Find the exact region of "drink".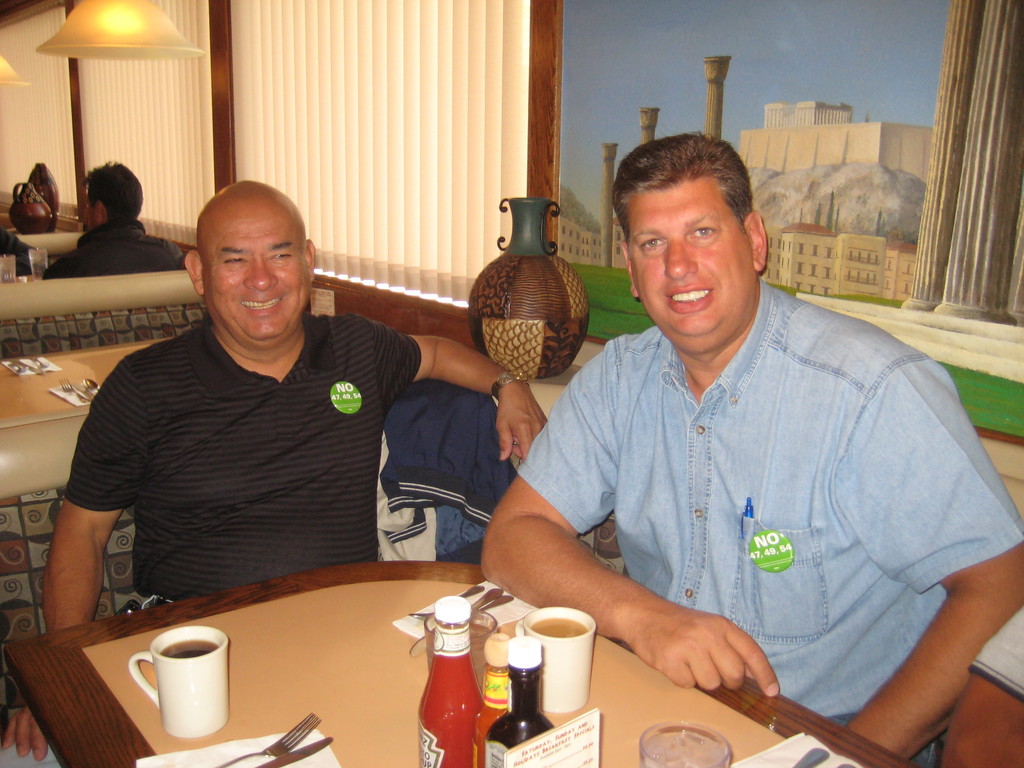
Exact region: 407/604/479/762.
